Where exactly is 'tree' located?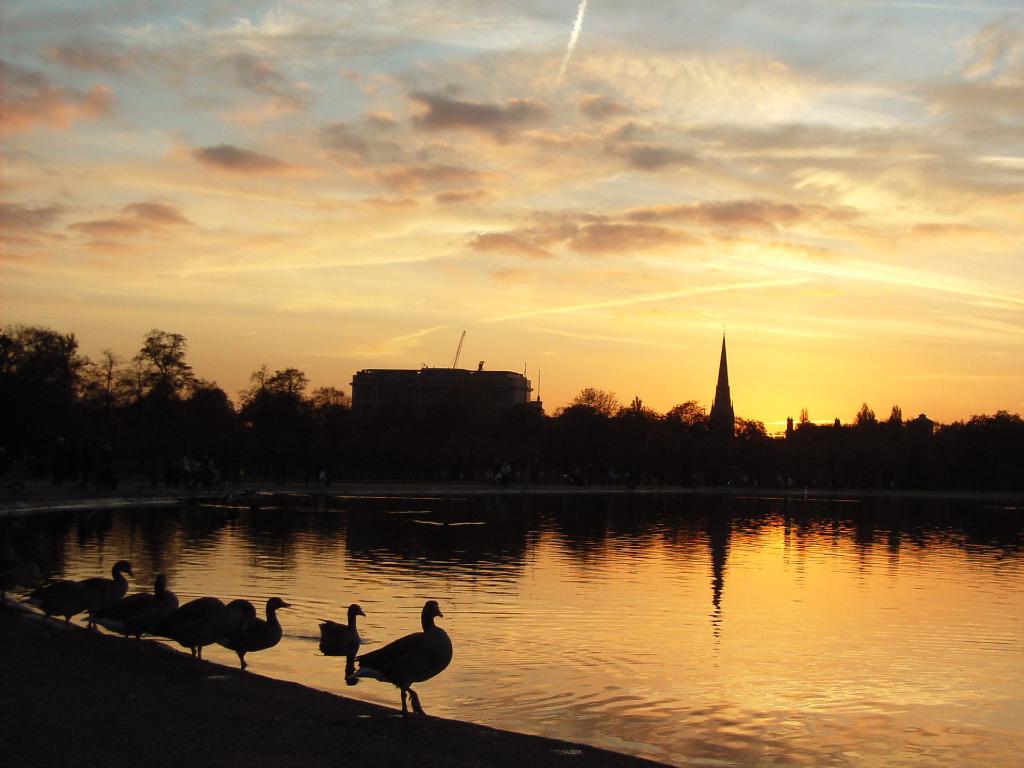
Its bounding box is (left=241, top=365, right=311, bottom=428).
